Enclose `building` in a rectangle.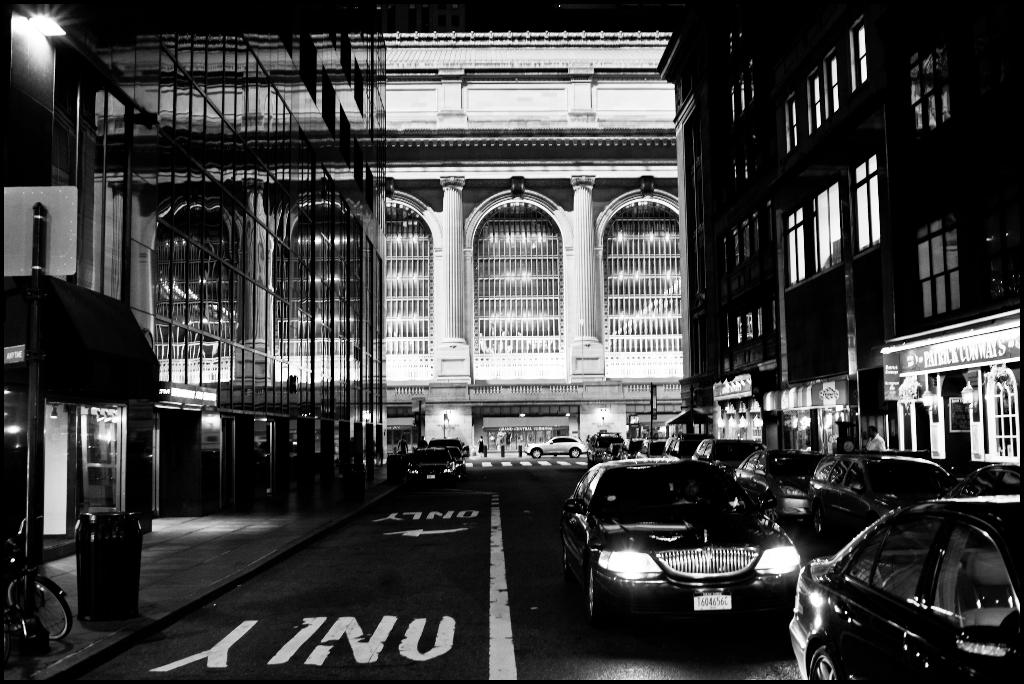
x1=657, y1=0, x2=1023, y2=464.
